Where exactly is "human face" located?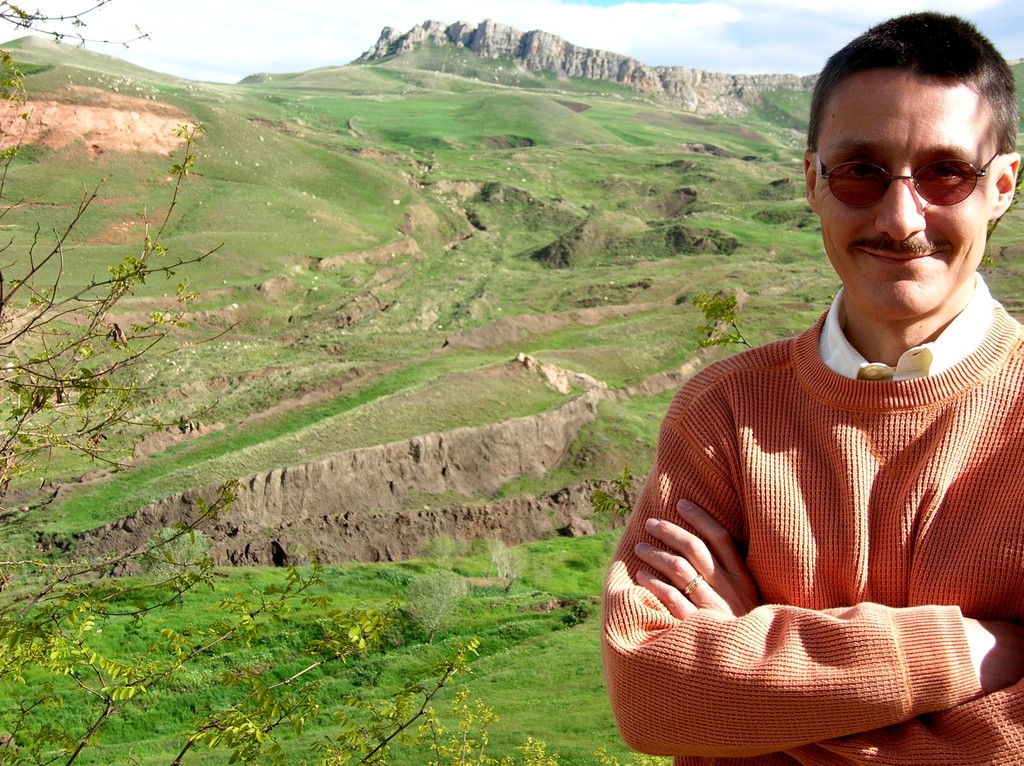
Its bounding box is 812,76,991,317.
